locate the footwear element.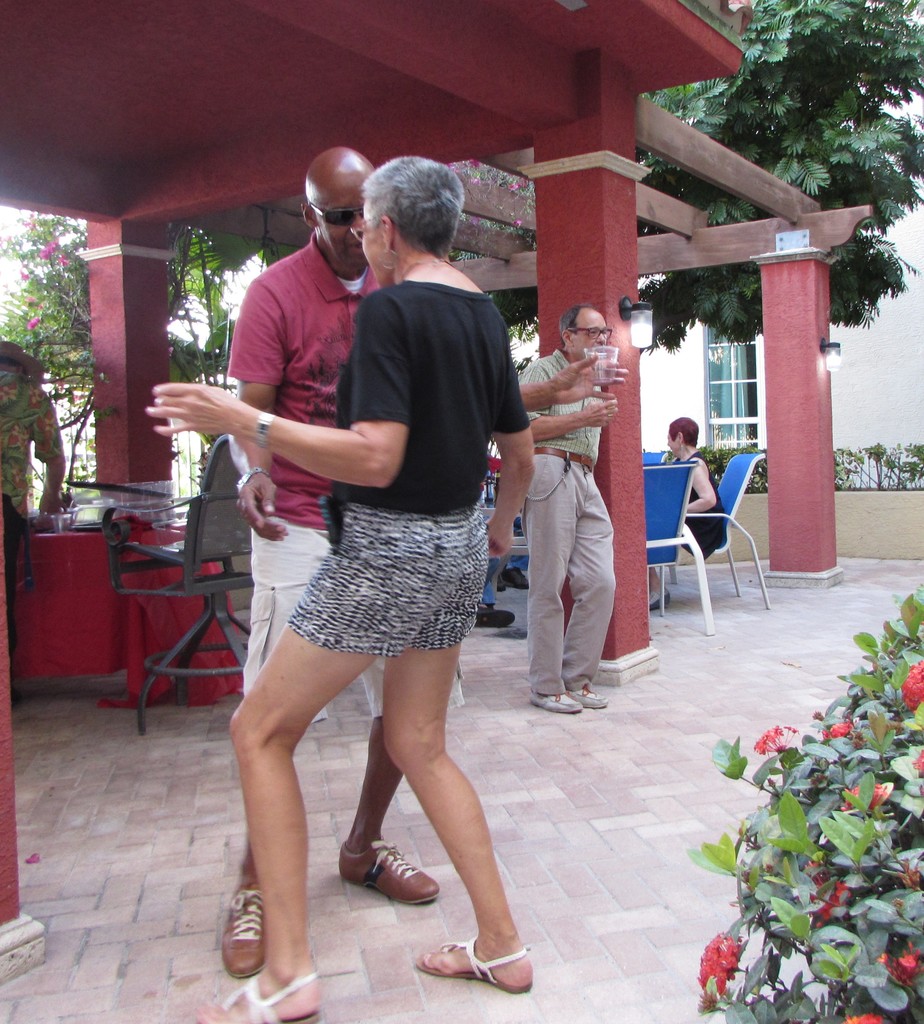
Element bbox: bbox=[184, 960, 330, 1023].
